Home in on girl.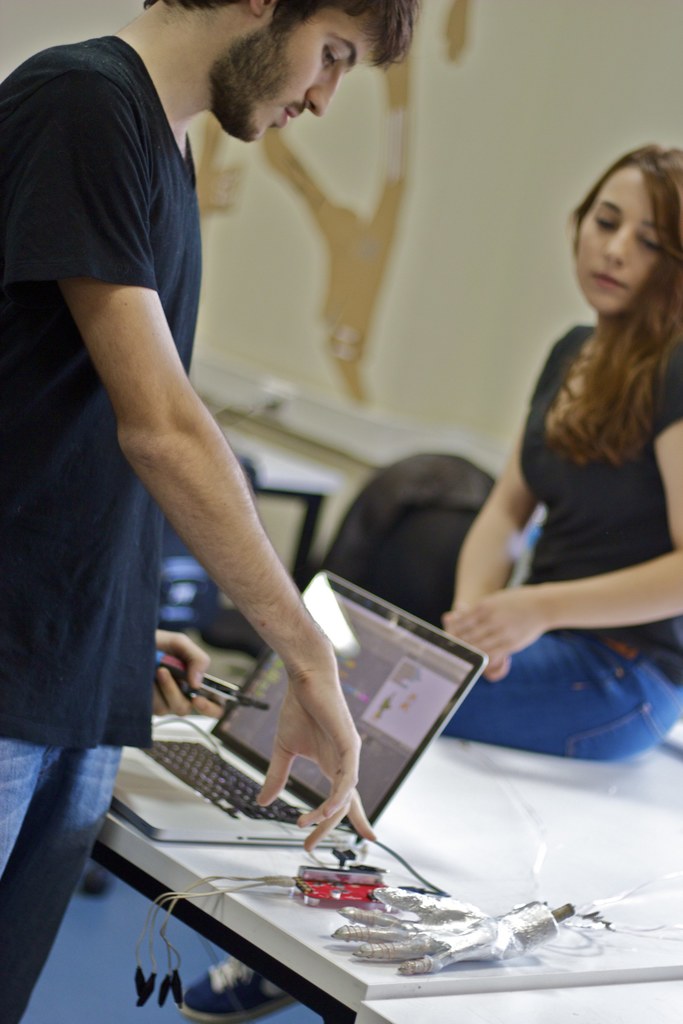
Homed in at detection(438, 138, 682, 763).
